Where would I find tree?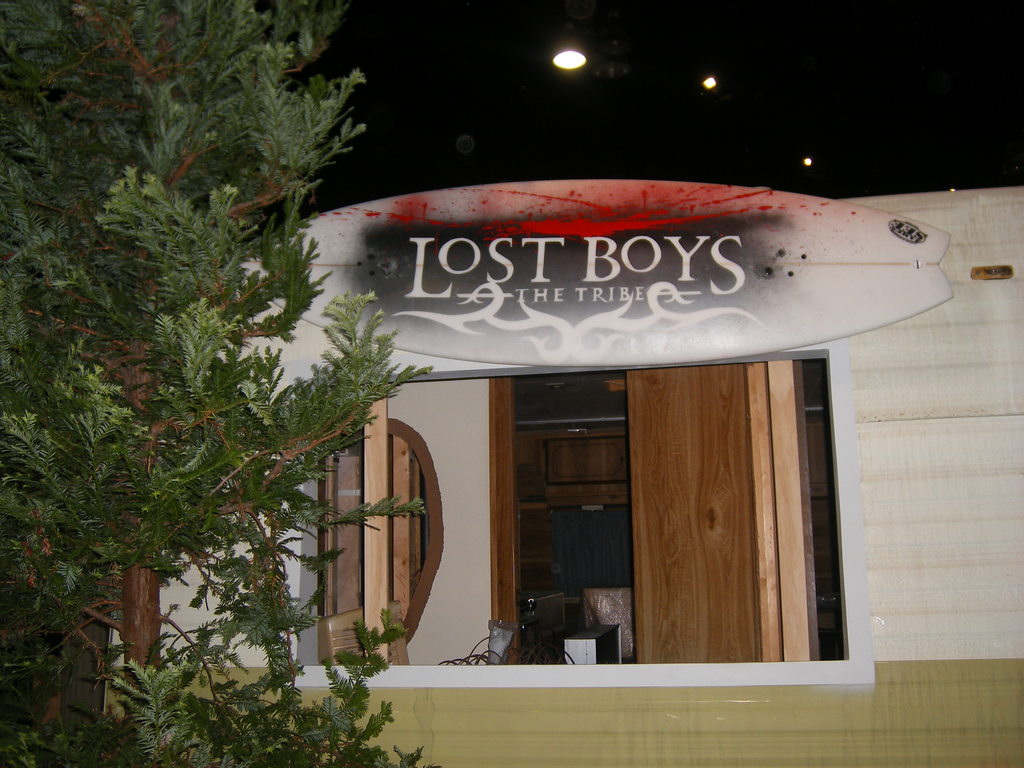
At (left=32, top=15, right=377, bottom=721).
